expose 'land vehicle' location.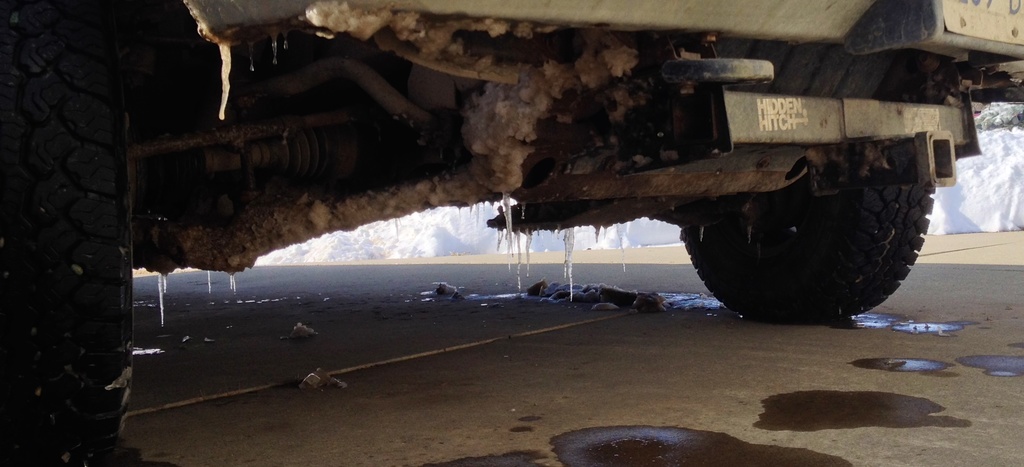
Exposed at bbox=(93, 0, 1021, 399).
